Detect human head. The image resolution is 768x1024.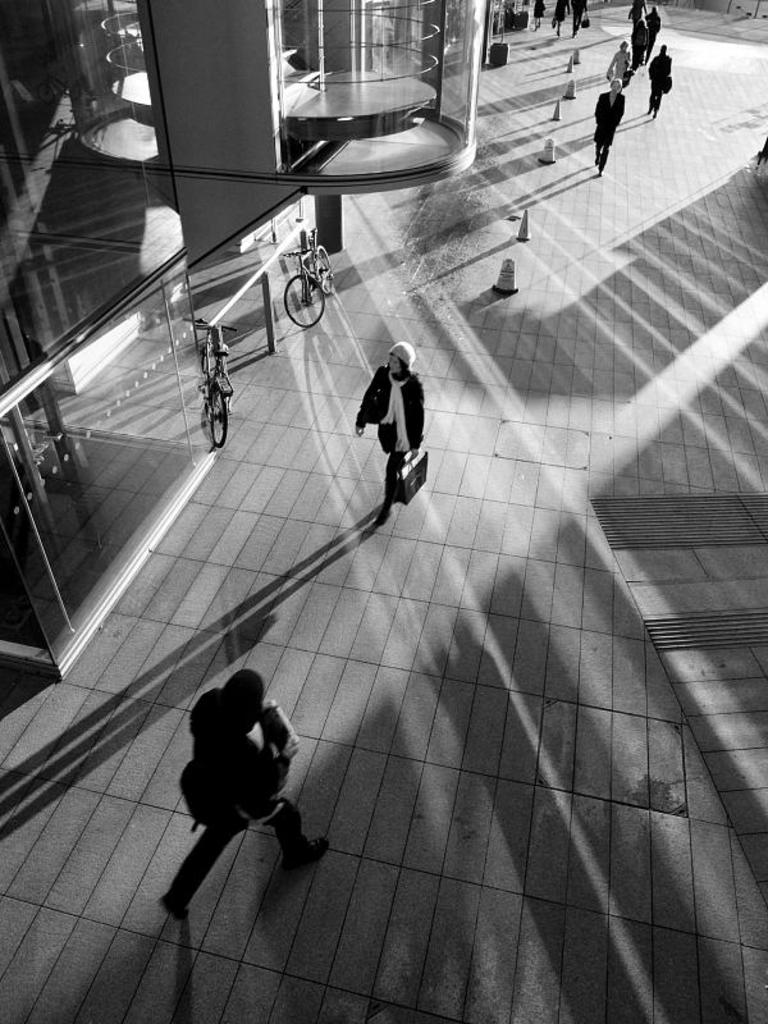
left=603, top=77, right=625, bottom=95.
